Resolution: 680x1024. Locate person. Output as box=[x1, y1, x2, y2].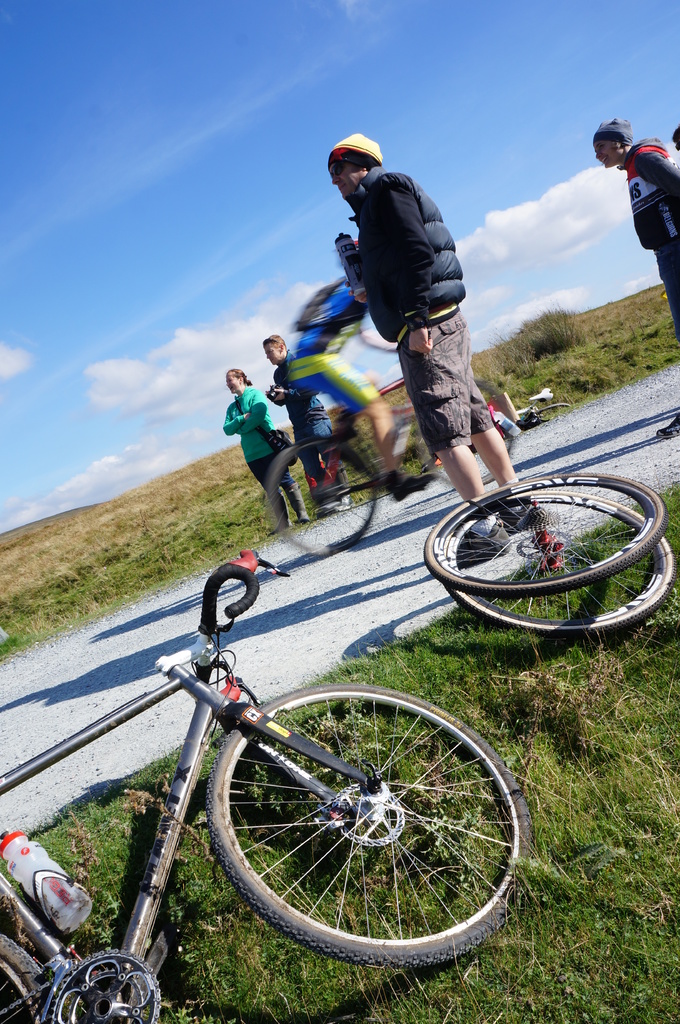
box=[217, 365, 310, 532].
